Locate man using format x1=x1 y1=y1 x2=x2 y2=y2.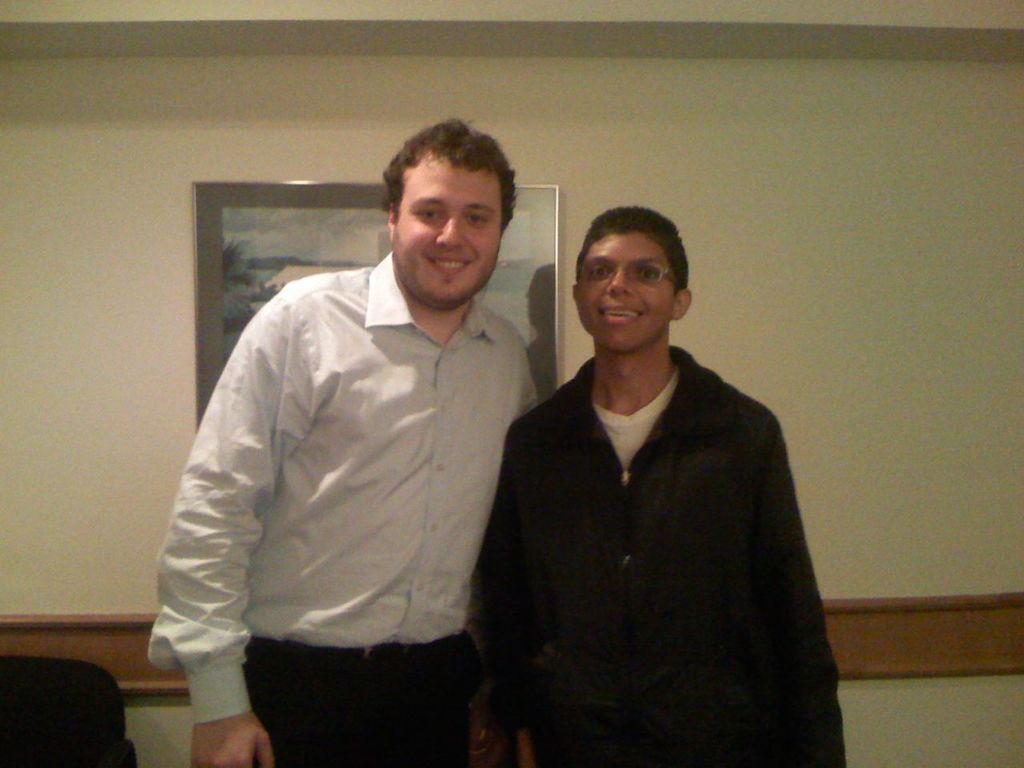
x1=471 y1=206 x2=854 y2=767.
